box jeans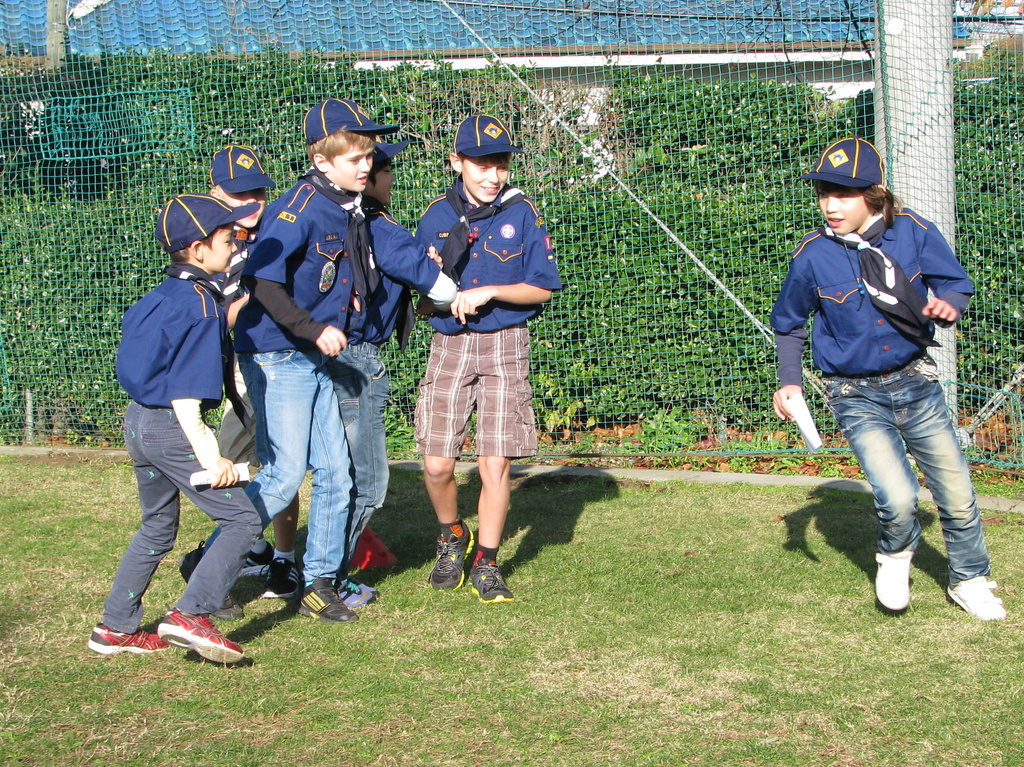
BBox(339, 336, 400, 563)
